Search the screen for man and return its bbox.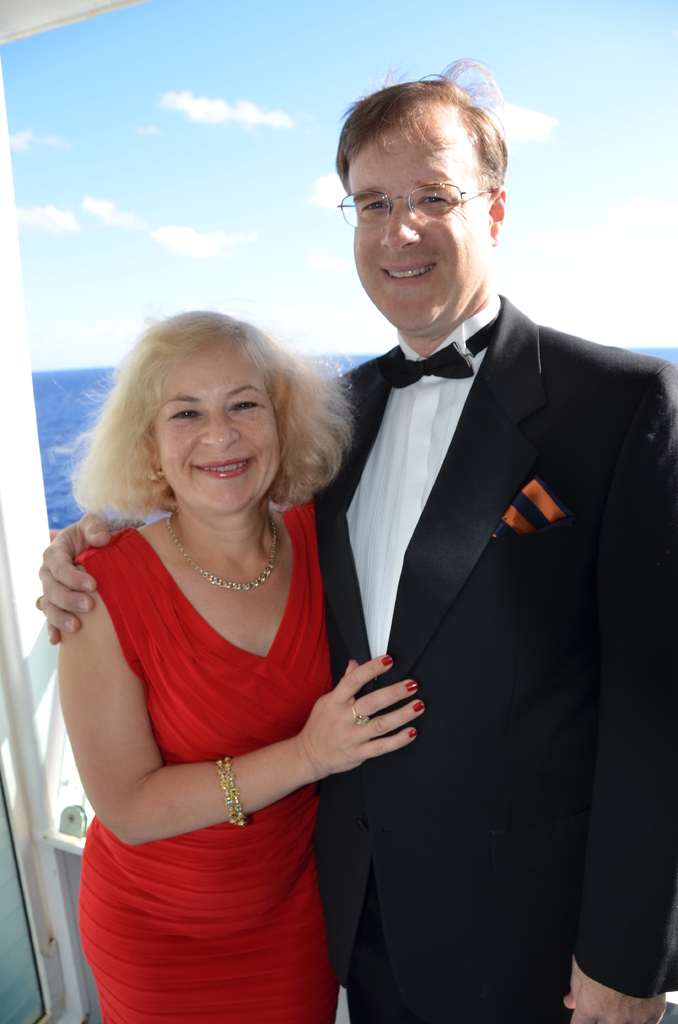
Found: detection(36, 57, 677, 1023).
